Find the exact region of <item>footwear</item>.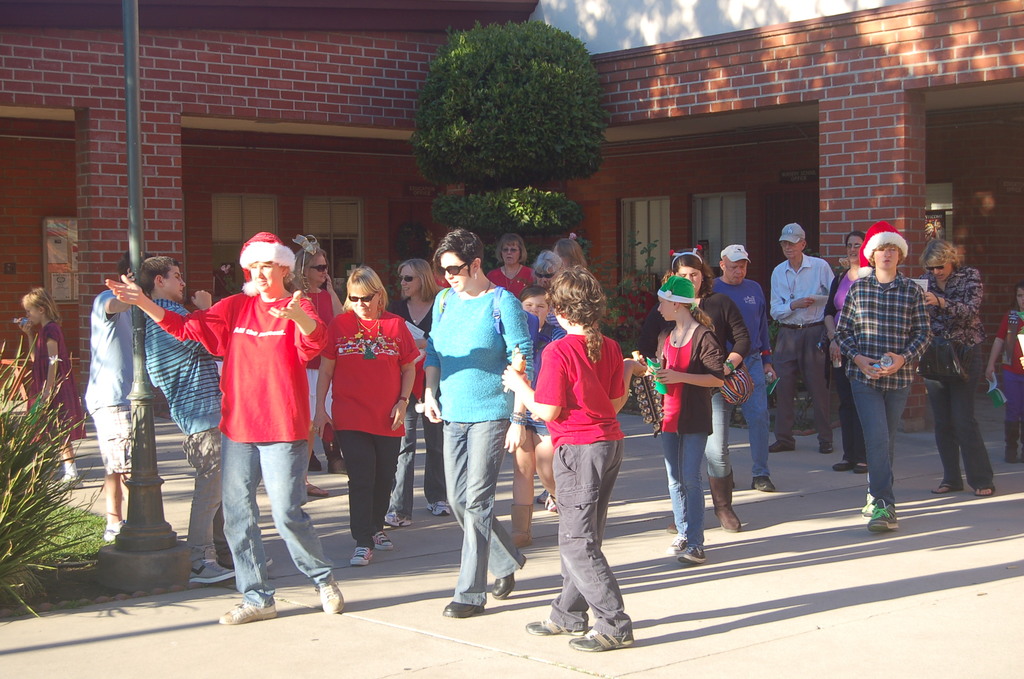
Exact region: (x1=536, y1=487, x2=551, y2=502).
